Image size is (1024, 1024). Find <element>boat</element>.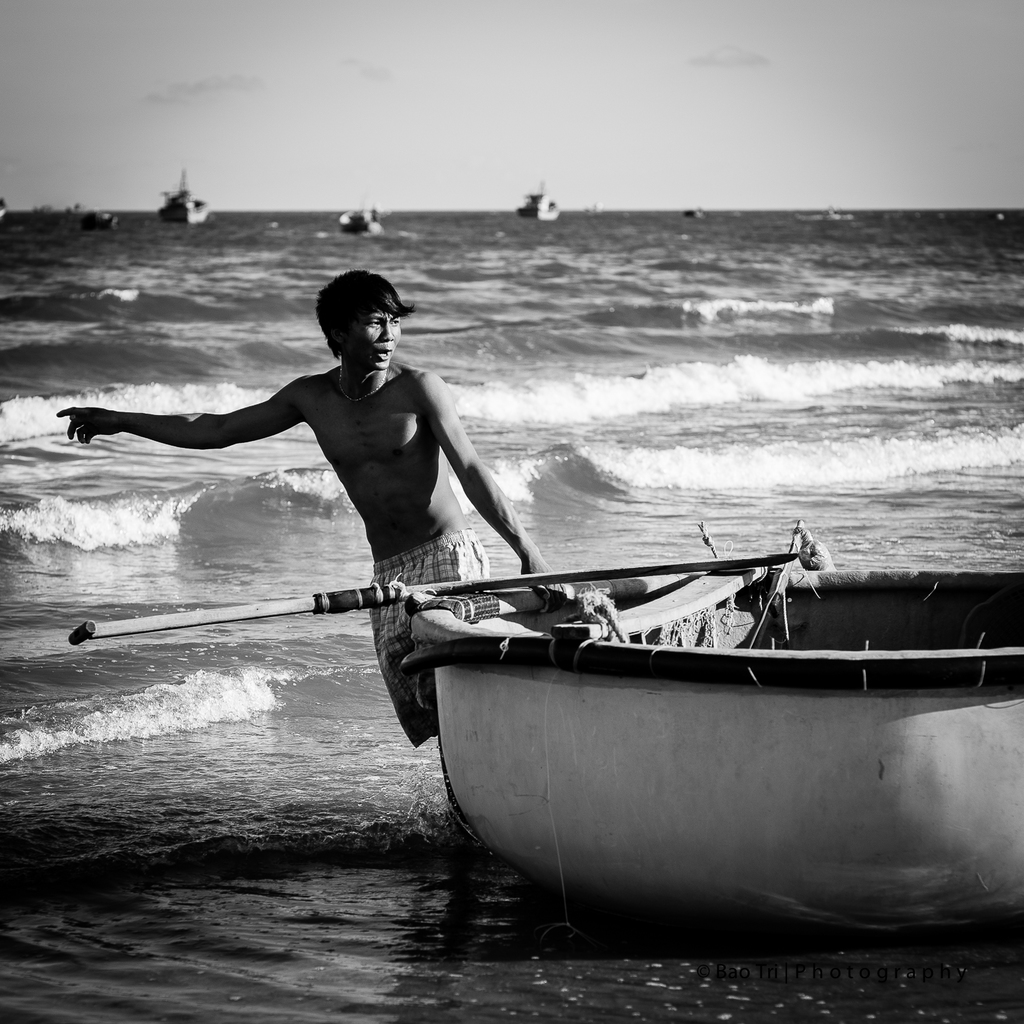
91/218/113/228.
